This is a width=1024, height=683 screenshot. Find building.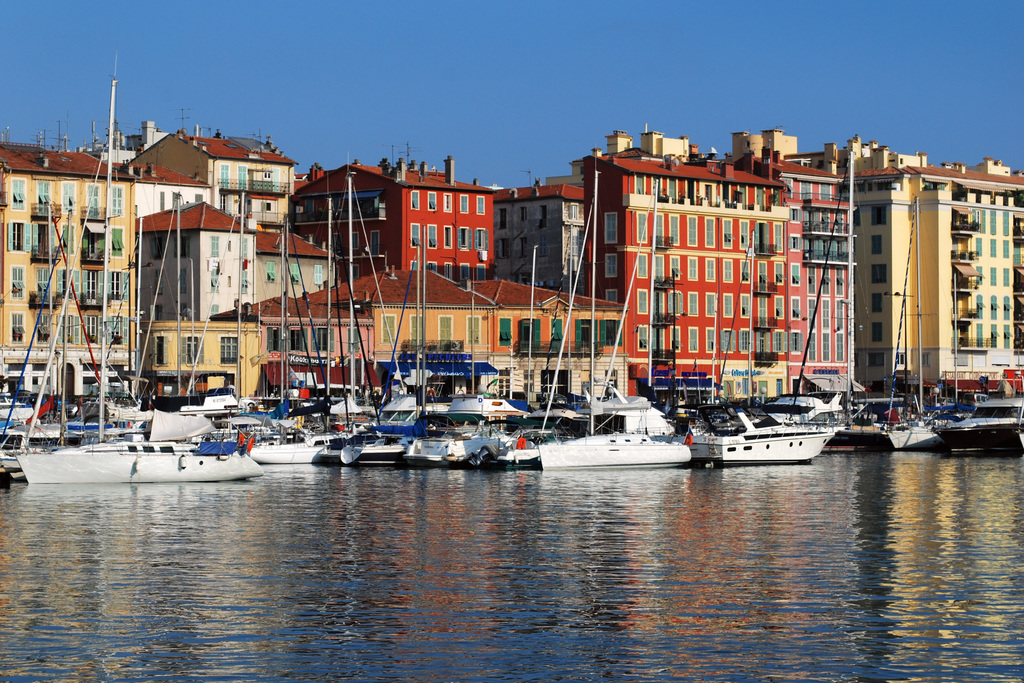
Bounding box: (x1=1, y1=145, x2=264, y2=406).
